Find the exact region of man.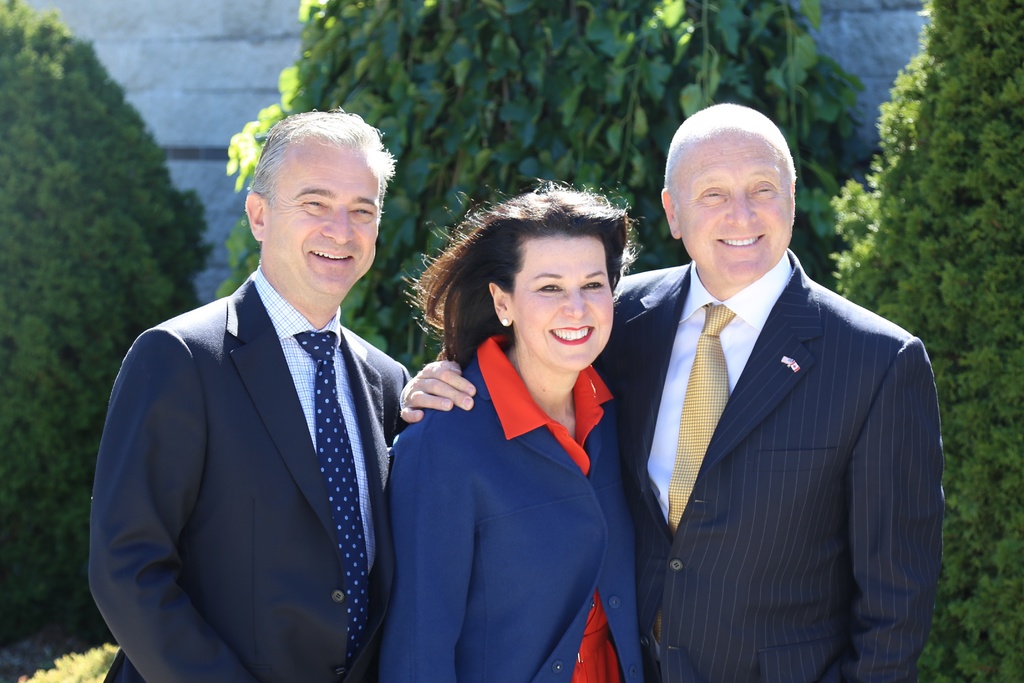
Exact region: x1=399, y1=99, x2=940, y2=682.
